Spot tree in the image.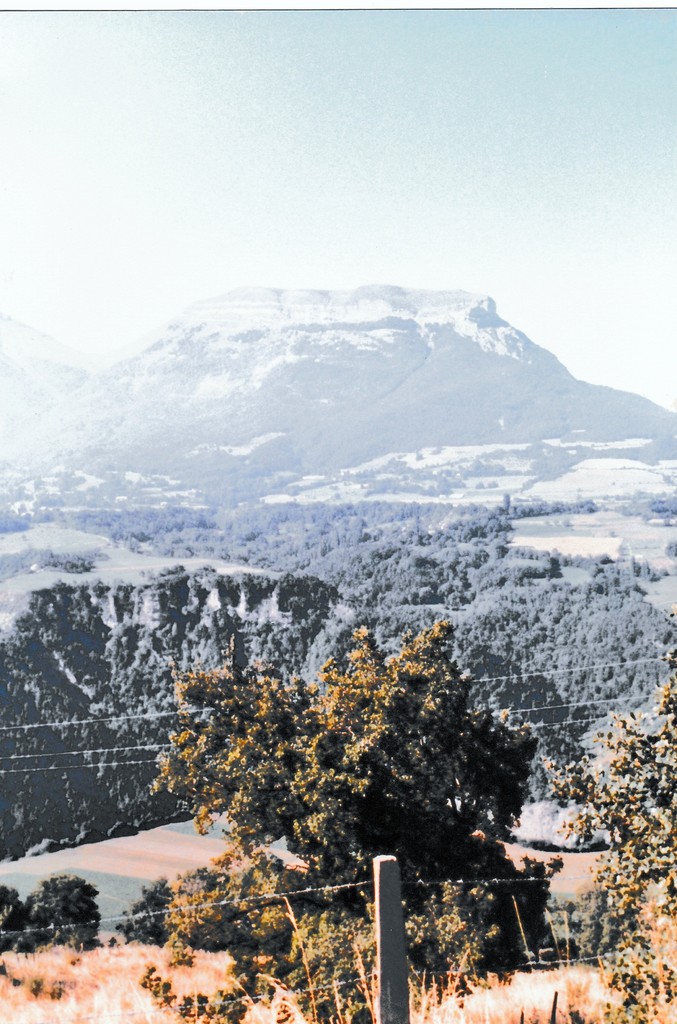
tree found at x1=0, y1=876, x2=108, y2=958.
